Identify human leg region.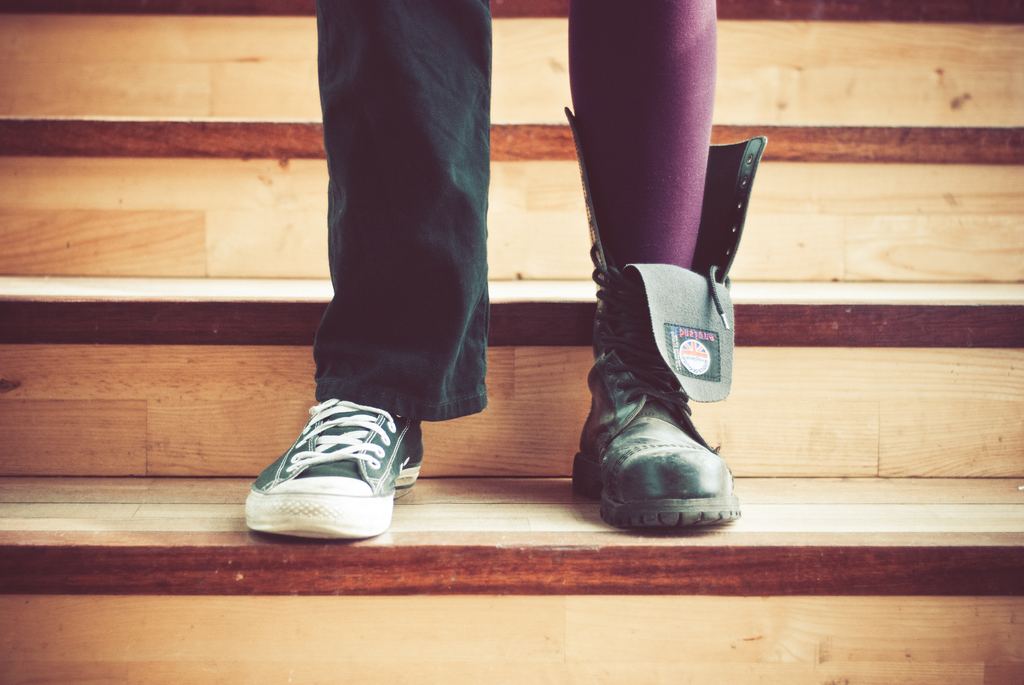
Region: region(241, 0, 492, 545).
